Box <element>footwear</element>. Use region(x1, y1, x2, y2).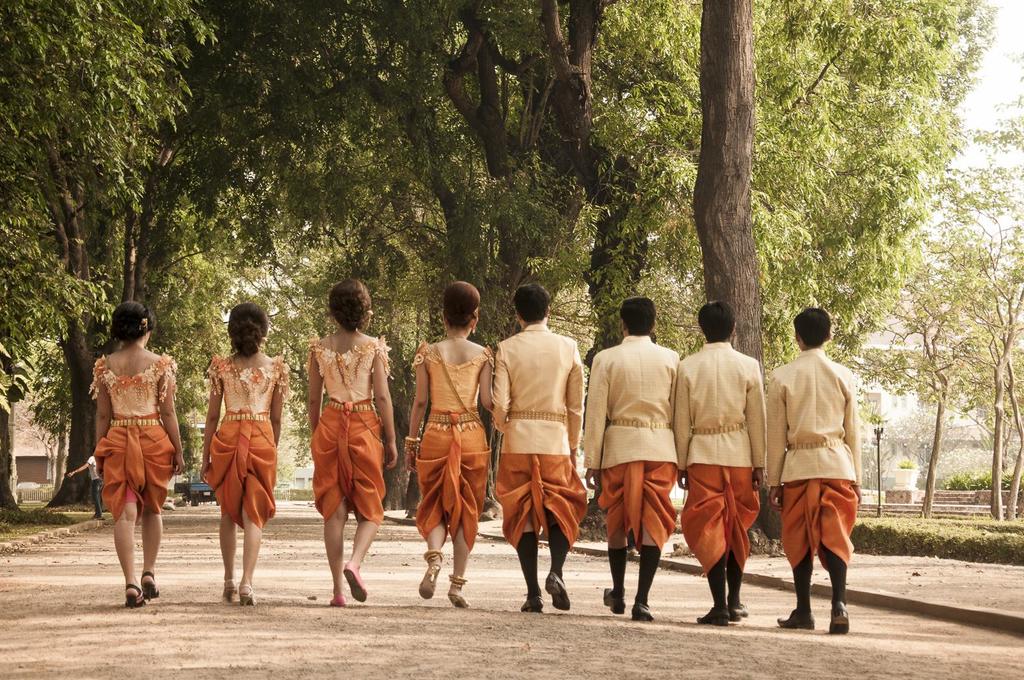
region(327, 592, 347, 605).
